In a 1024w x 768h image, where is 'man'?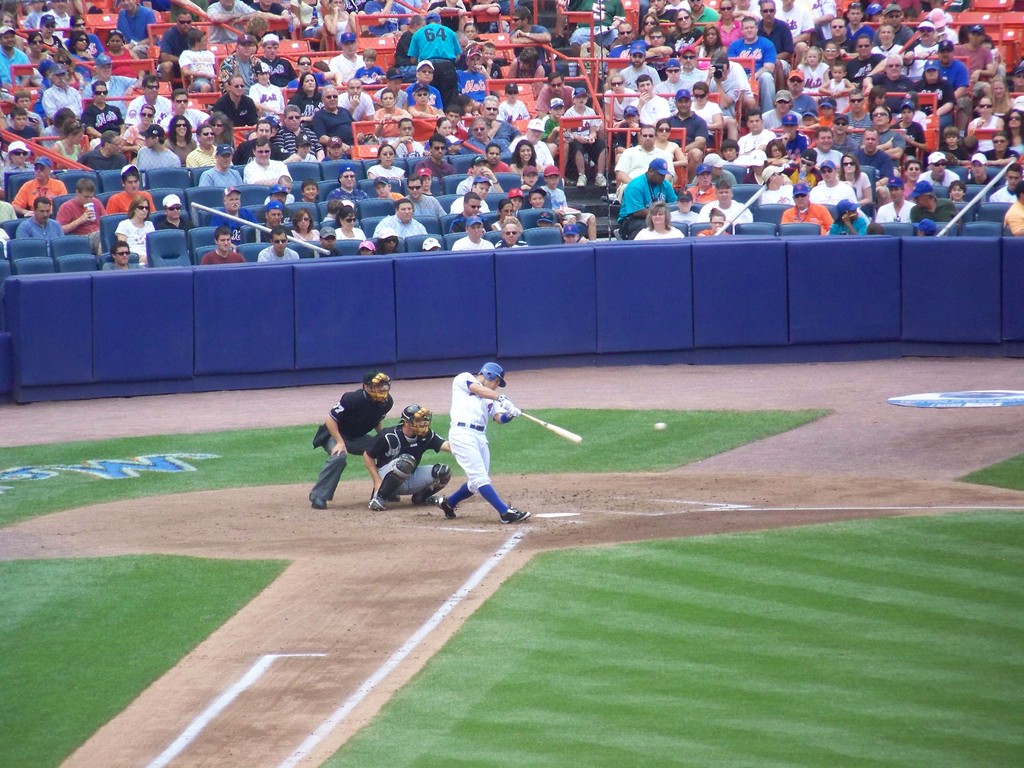
{"x1": 484, "y1": 144, "x2": 512, "y2": 170}.
